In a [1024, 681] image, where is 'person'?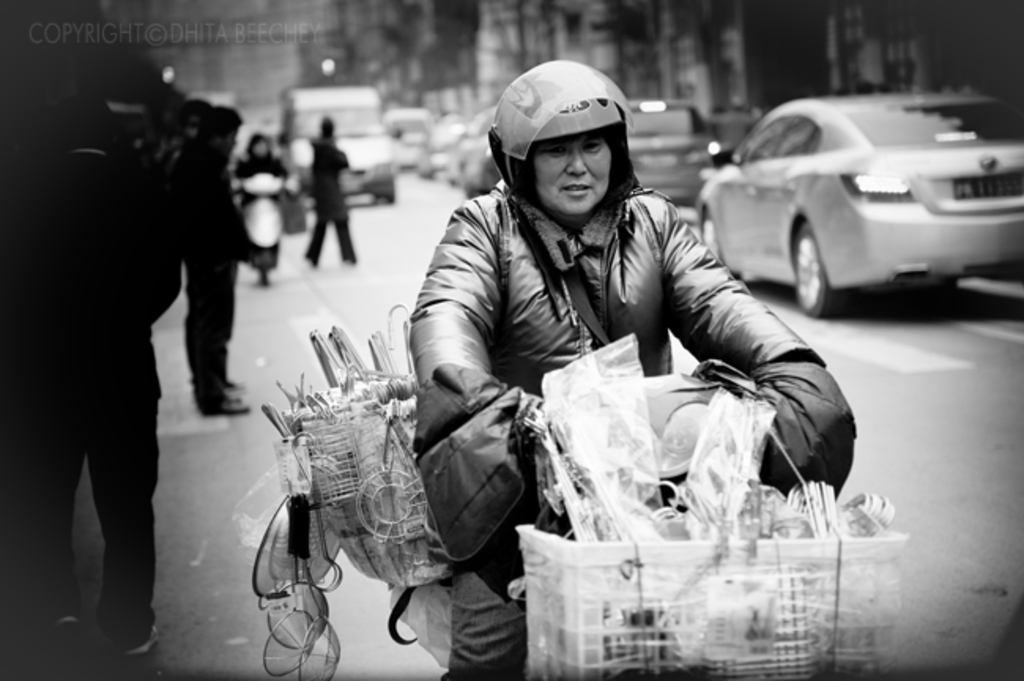
236:118:291:276.
